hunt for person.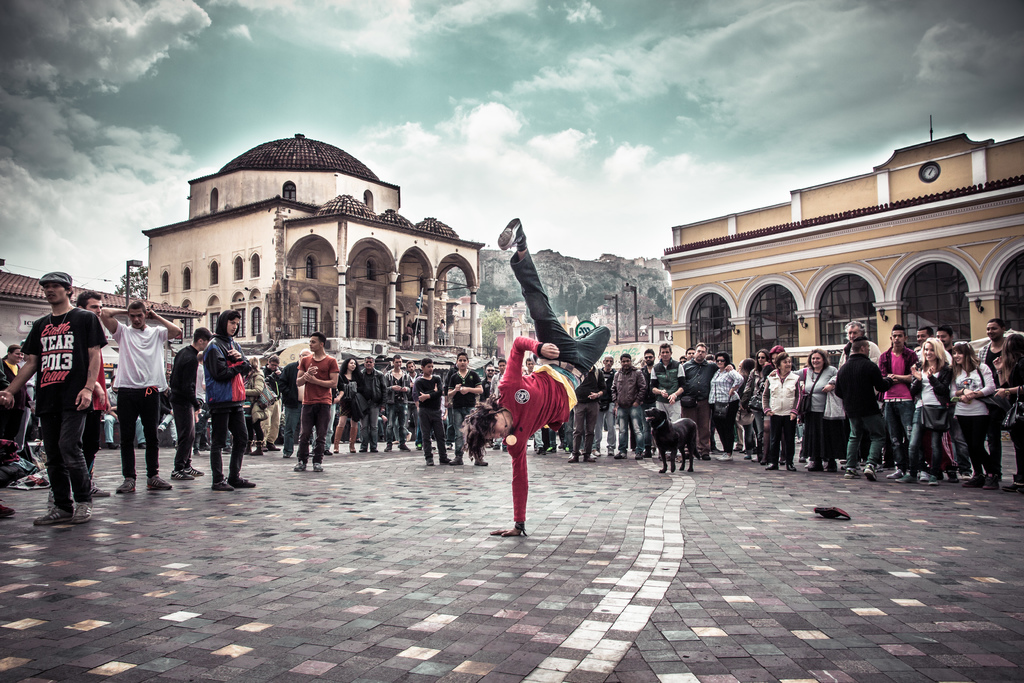
Hunted down at region(641, 347, 655, 456).
